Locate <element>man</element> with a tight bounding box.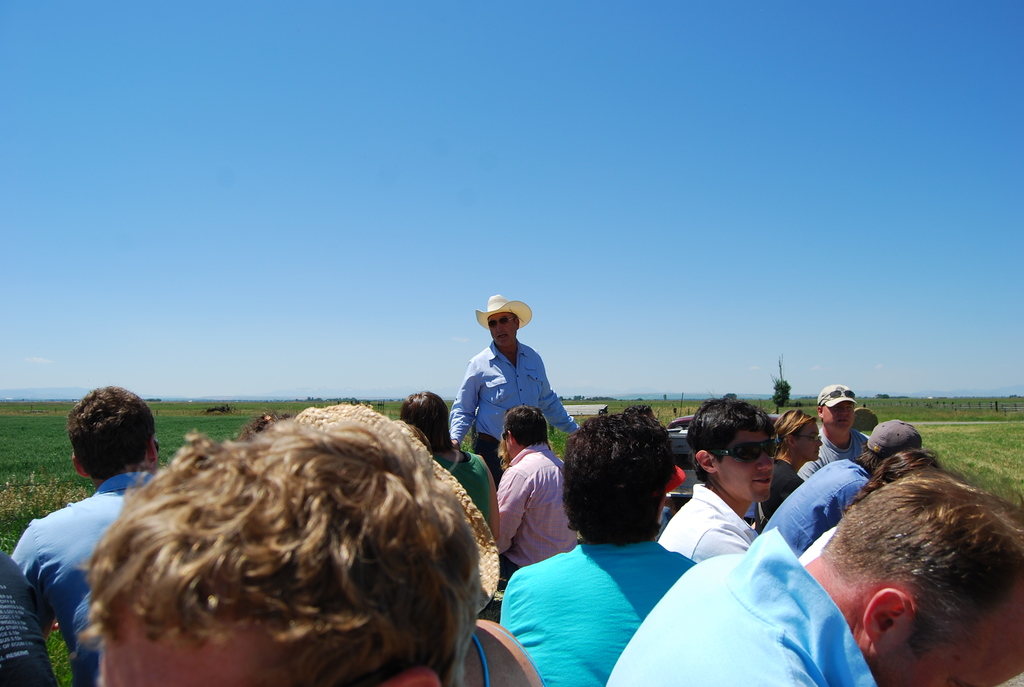
<region>499, 406, 580, 576</region>.
